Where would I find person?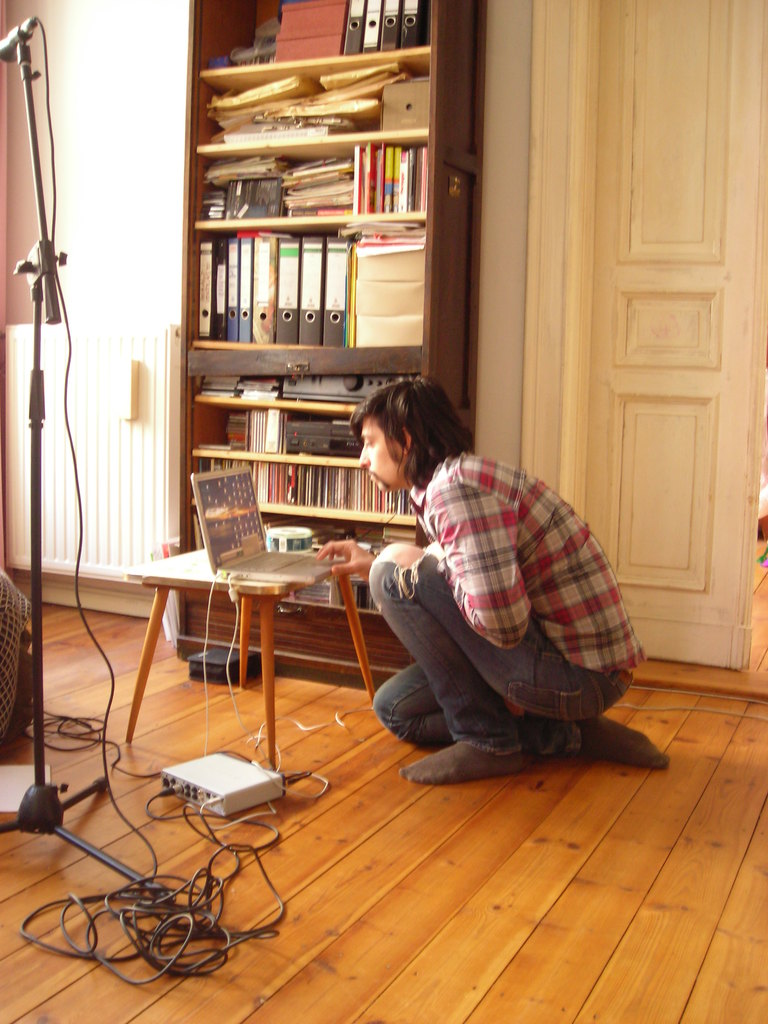
At detection(353, 369, 653, 788).
